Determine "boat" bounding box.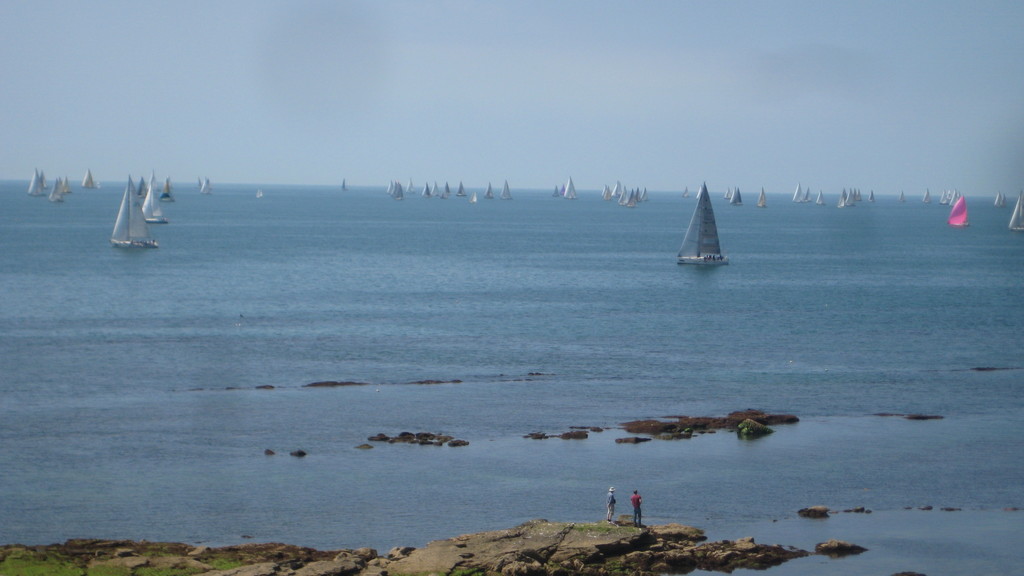
Determined: bbox=[65, 177, 75, 193].
